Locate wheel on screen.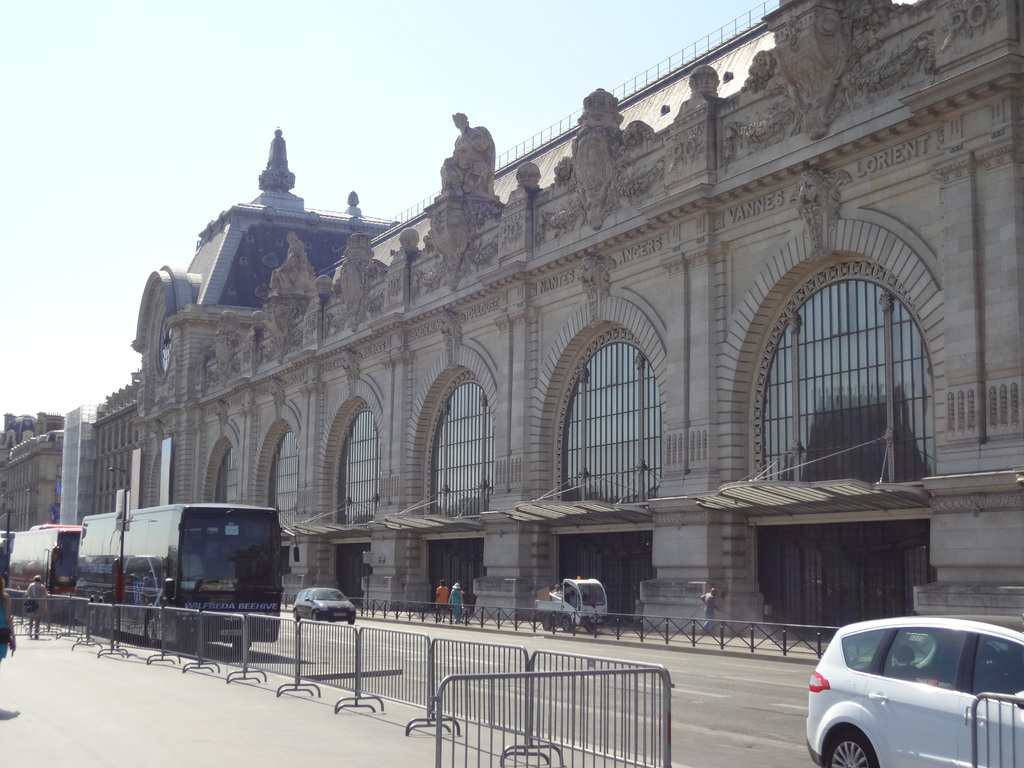
On screen at x1=140, y1=604, x2=168, y2=646.
